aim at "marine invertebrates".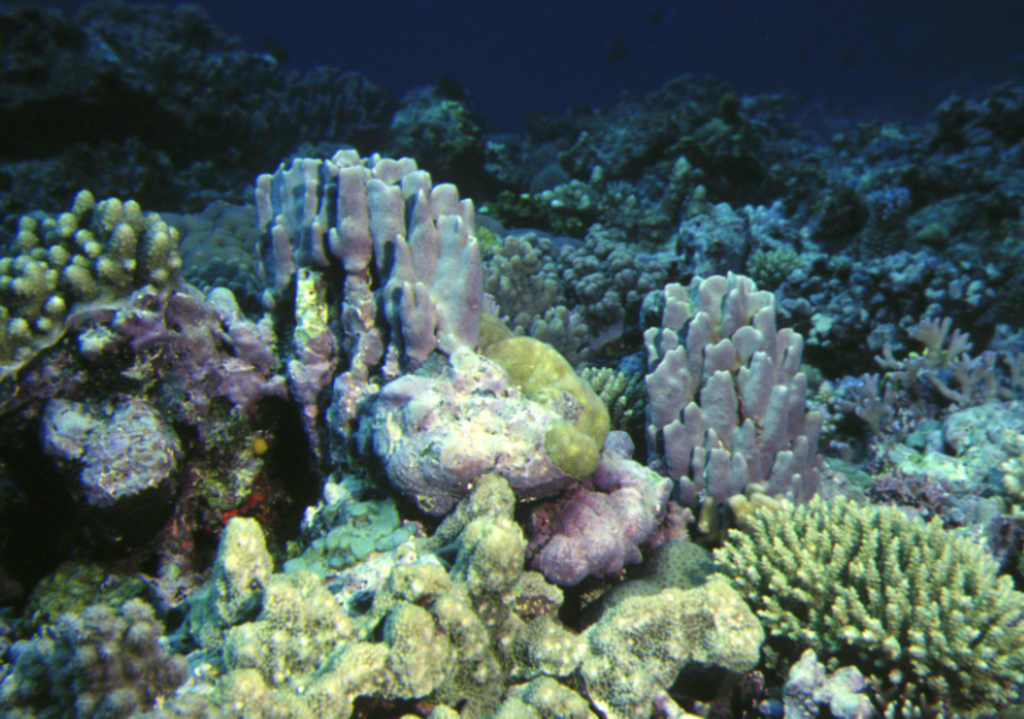
Aimed at box=[379, 70, 514, 159].
